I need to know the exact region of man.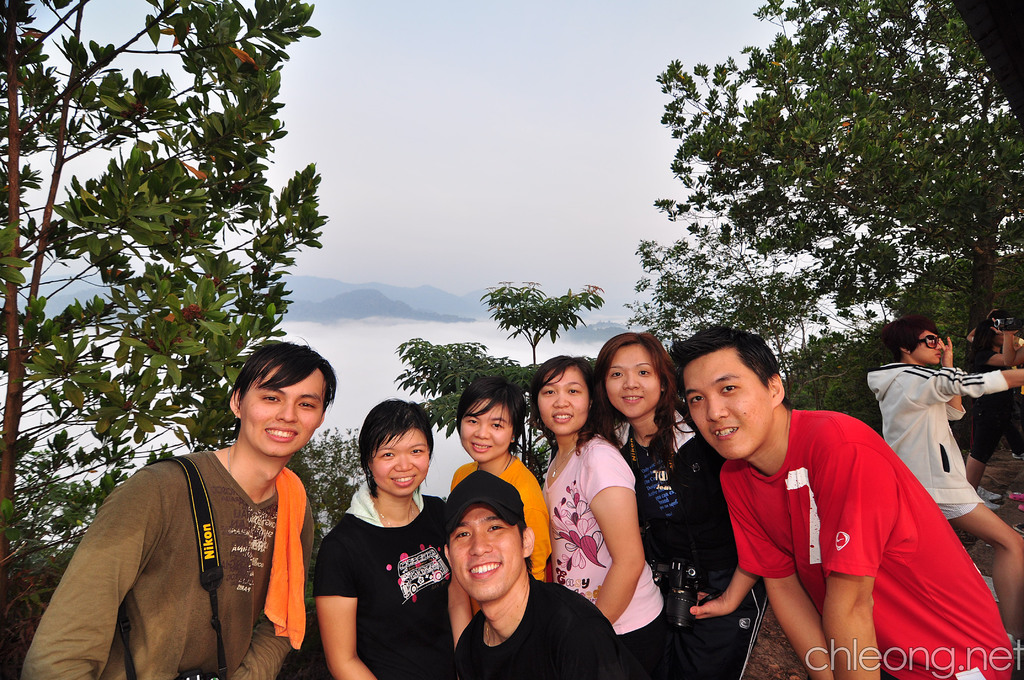
Region: locate(704, 307, 977, 650).
